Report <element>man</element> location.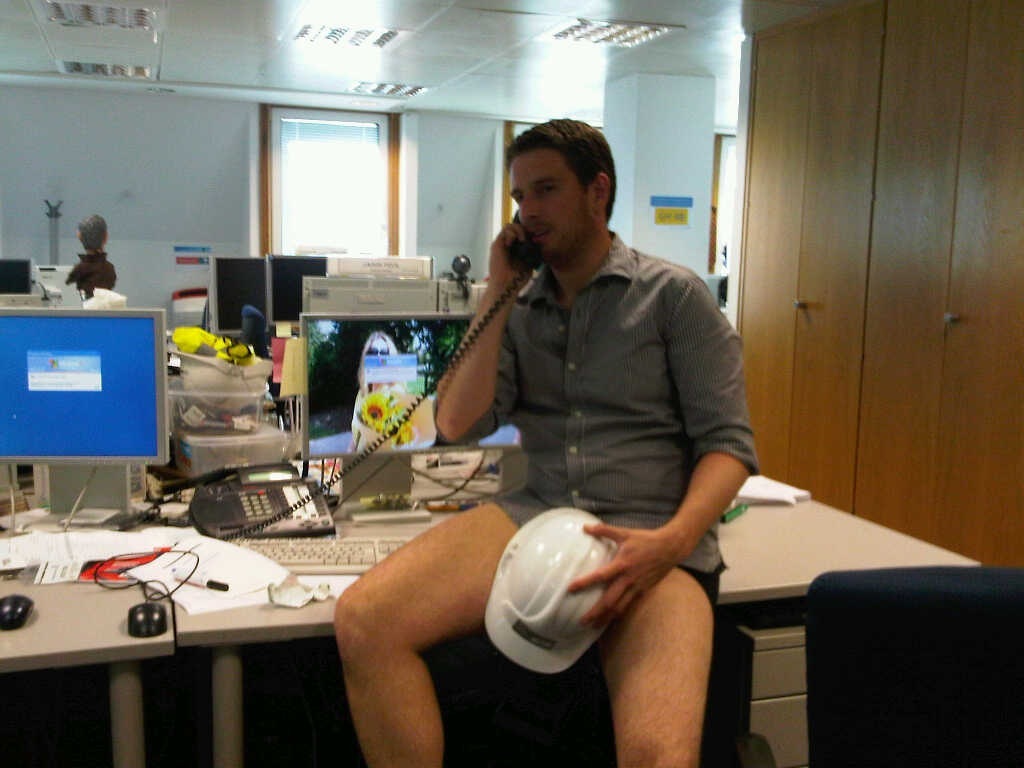
Report: 353/144/830/710.
